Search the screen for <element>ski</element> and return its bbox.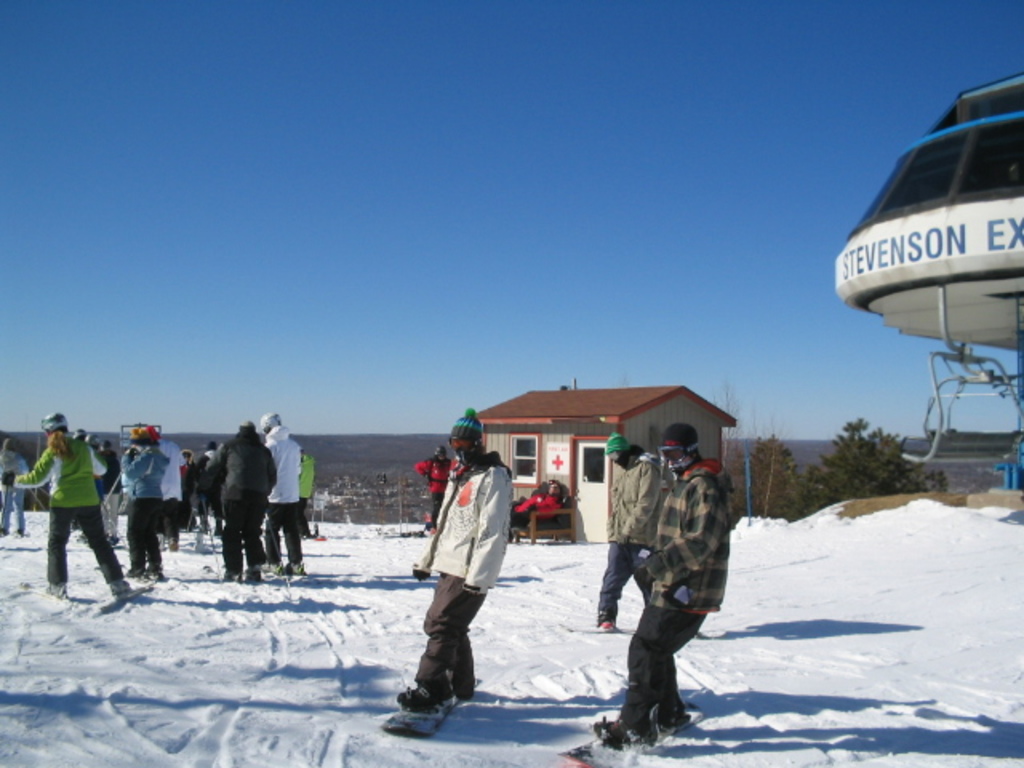
Found: {"left": 558, "top": 688, "right": 712, "bottom": 766}.
